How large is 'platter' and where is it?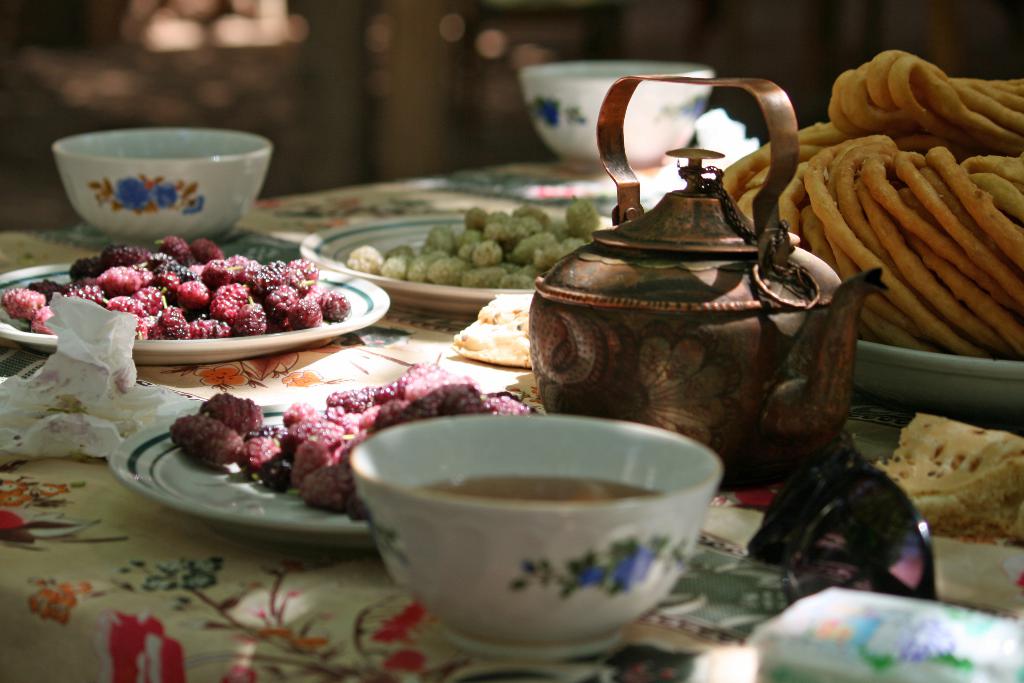
Bounding box: [299,215,615,315].
